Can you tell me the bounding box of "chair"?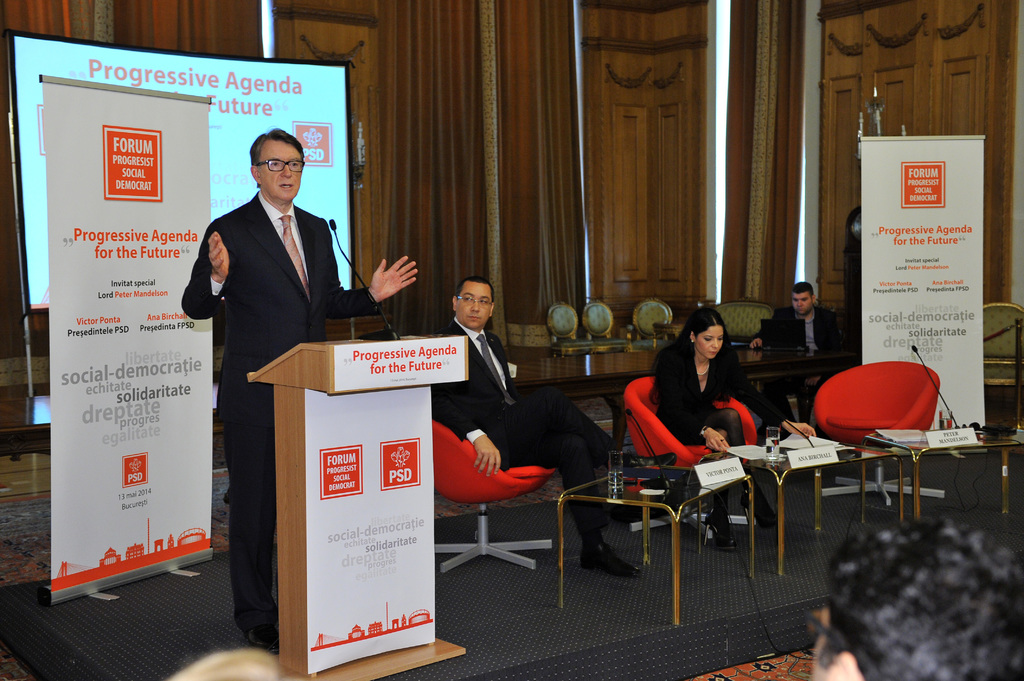
crop(426, 413, 561, 571).
